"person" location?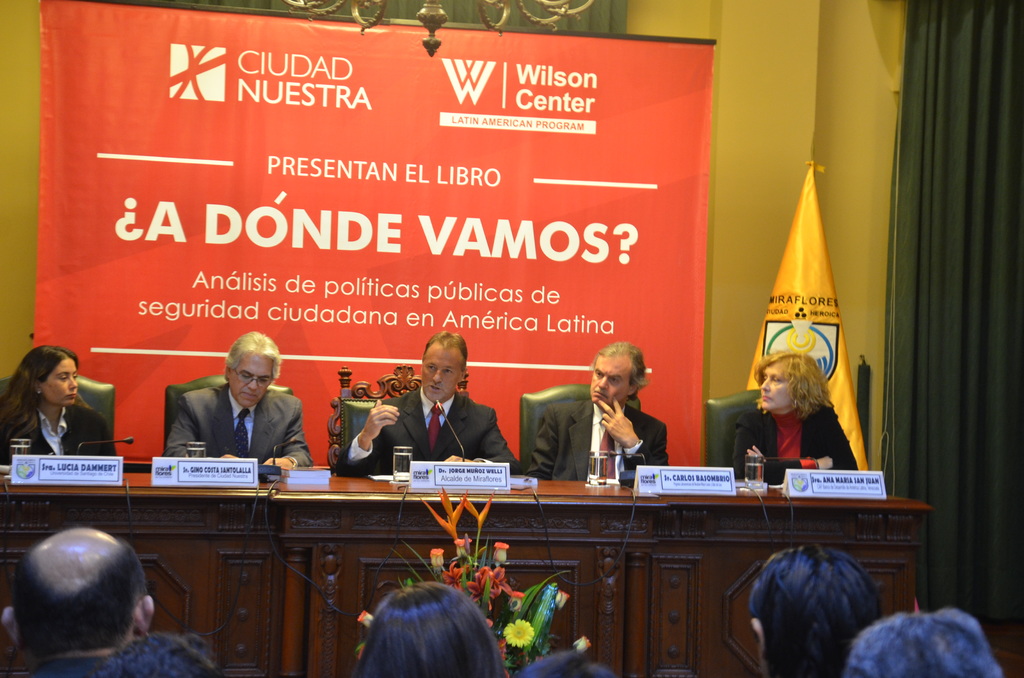
select_region(330, 330, 522, 478)
